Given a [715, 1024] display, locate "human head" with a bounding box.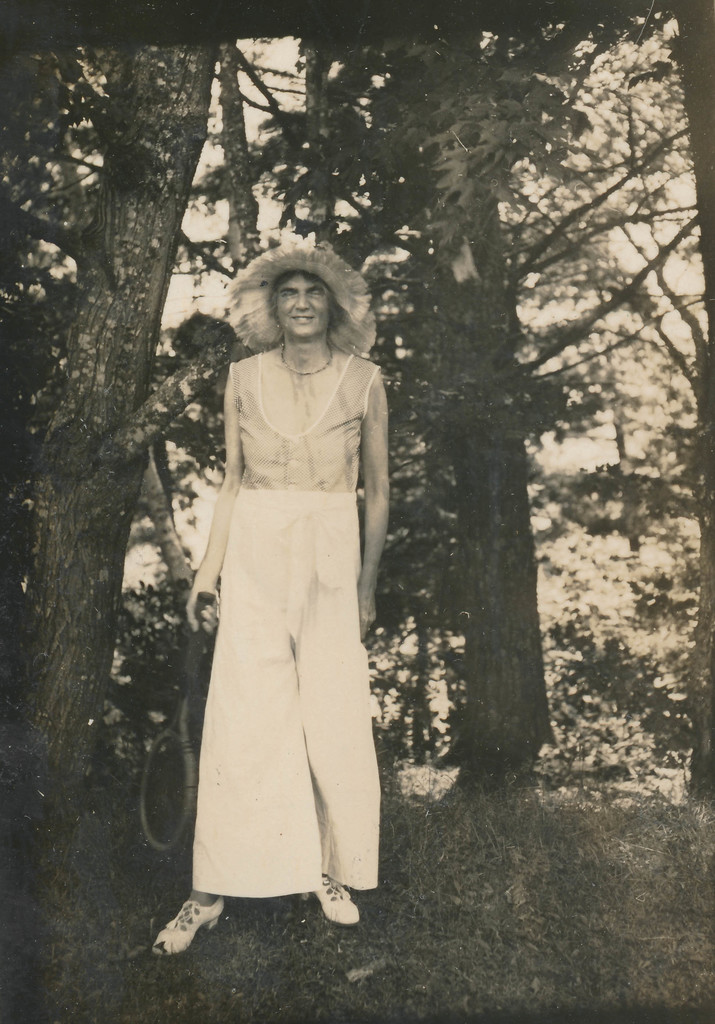
Located: bbox=(268, 277, 342, 340).
